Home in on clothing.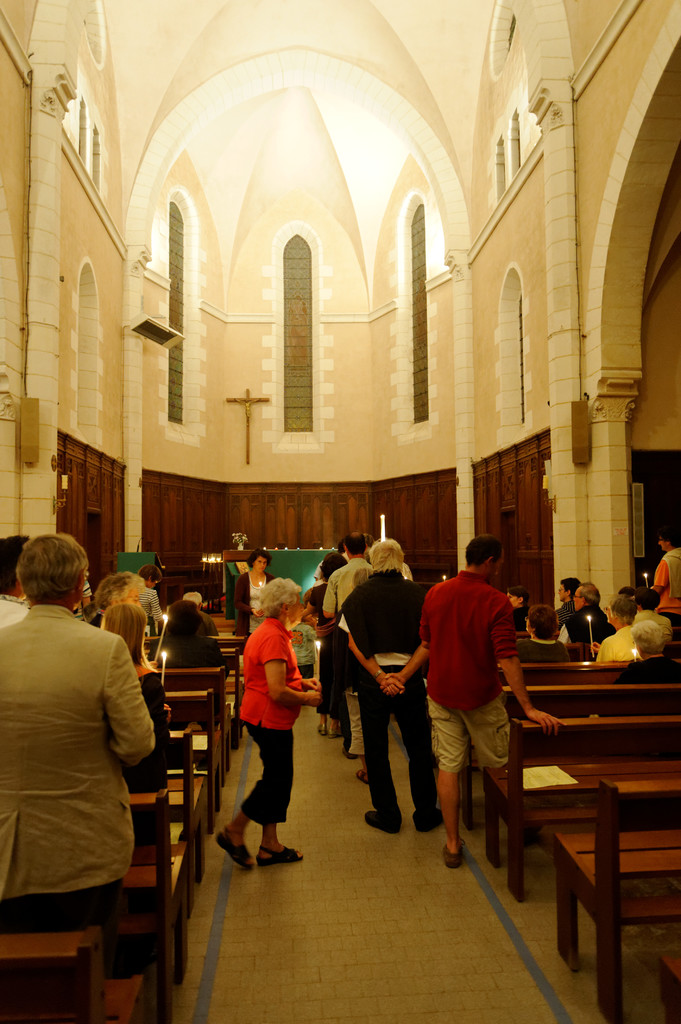
Homed in at <bbox>550, 598, 575, 625</bbox>.
